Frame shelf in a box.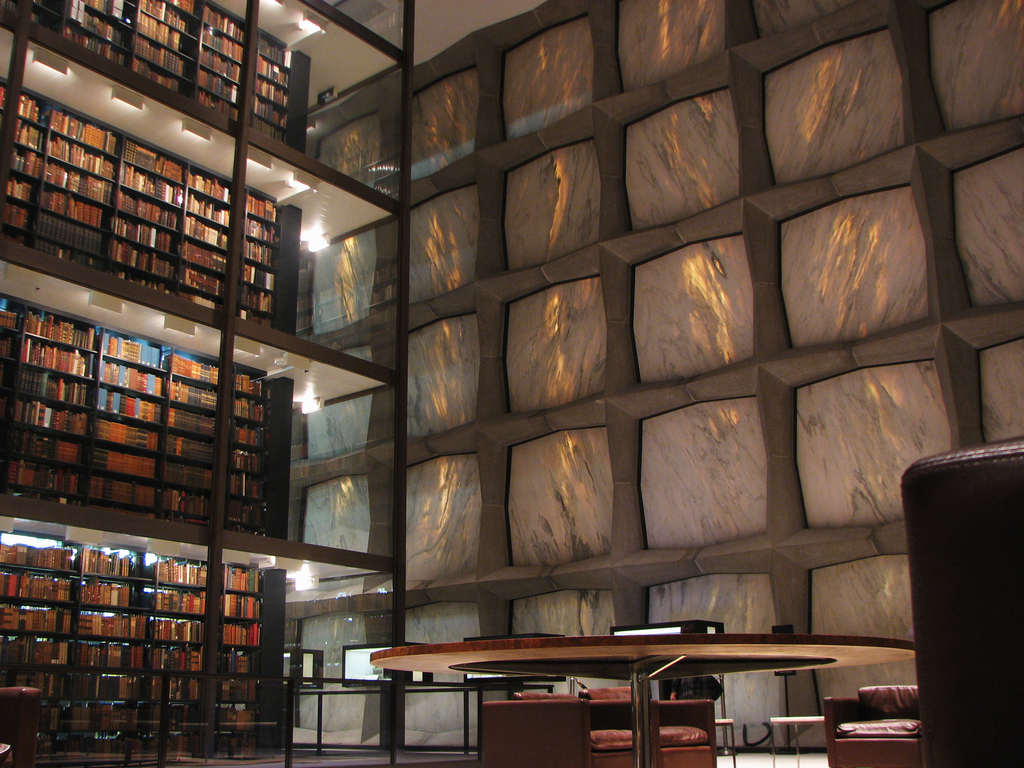
(x1=96, y1=355, x2=162, y2=396).
